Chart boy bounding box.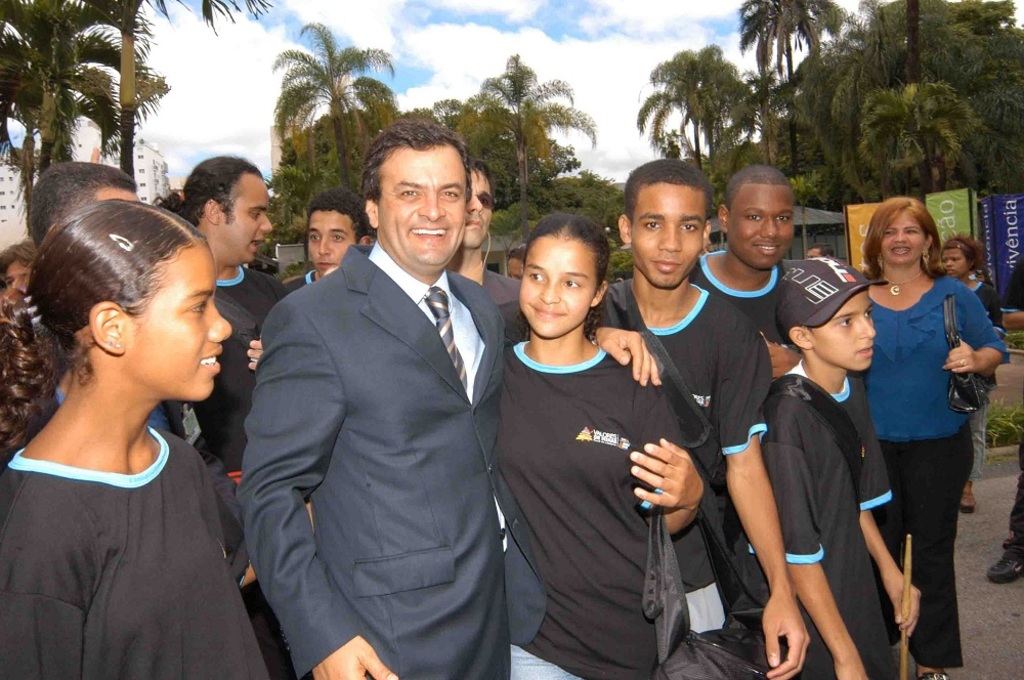
Charted: left=983, top=243, right=1023, bottom=585.
